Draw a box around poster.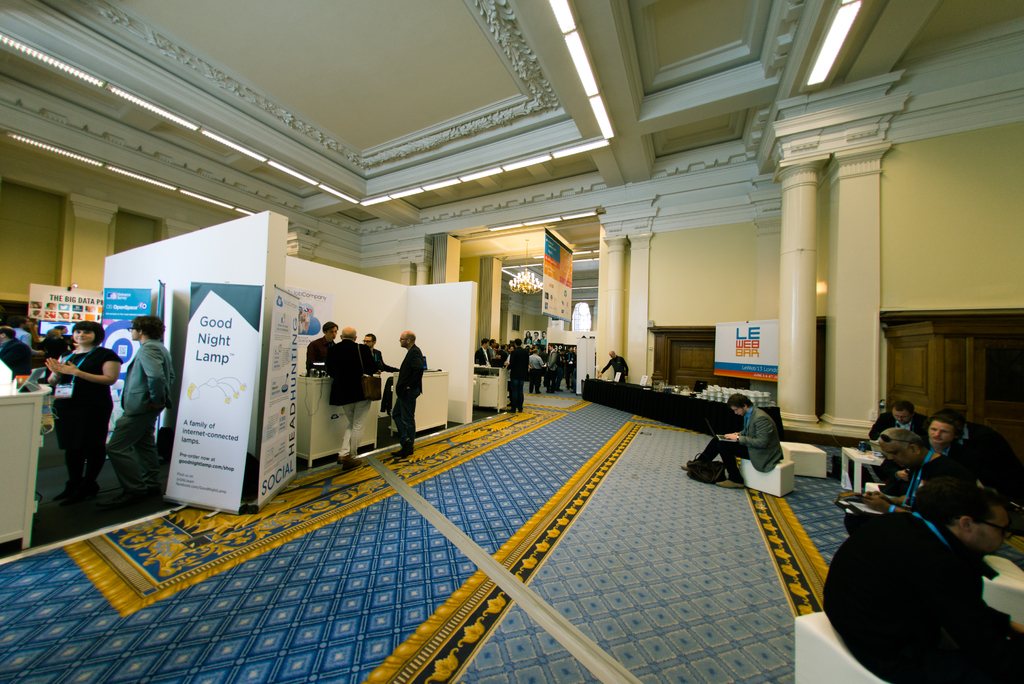
bbox(27, 288, 99, 333).
